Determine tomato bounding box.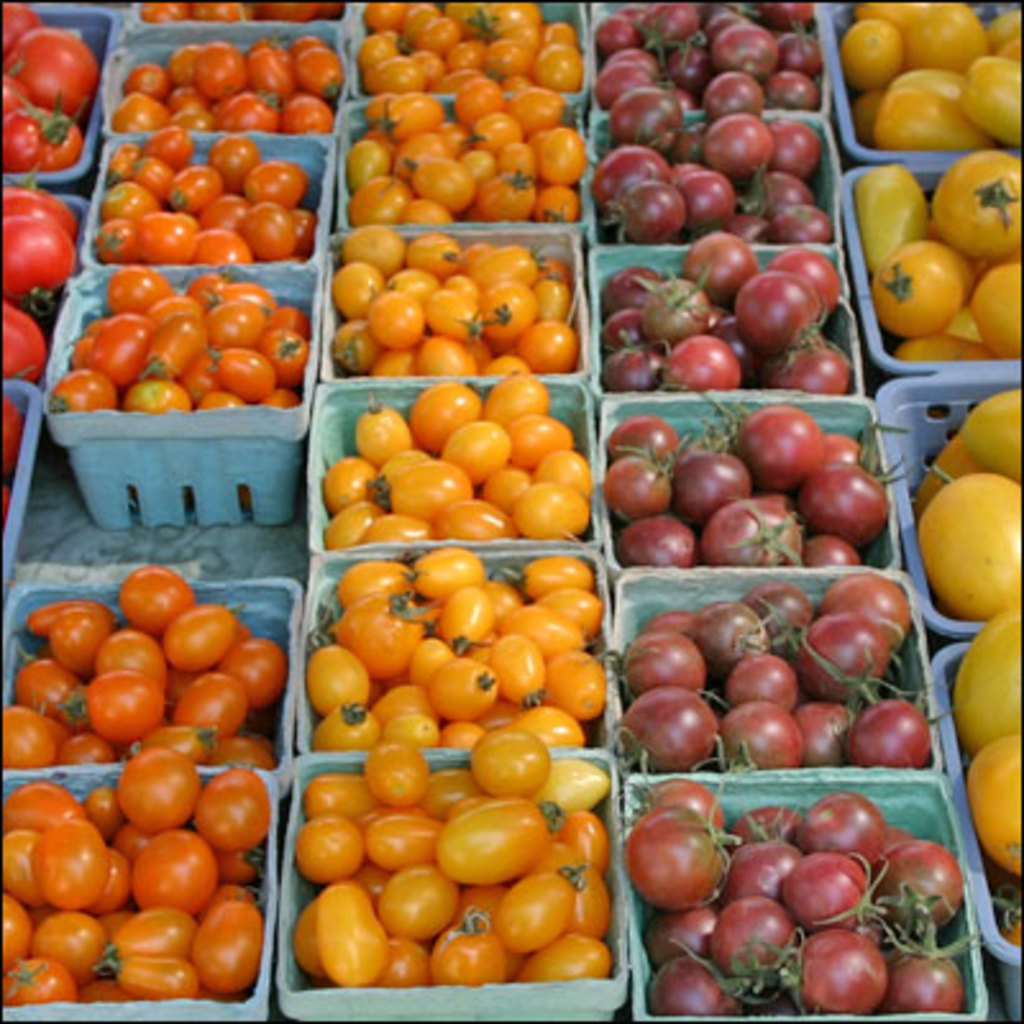
Determined: l=3, t=105, r=87, b=177.
